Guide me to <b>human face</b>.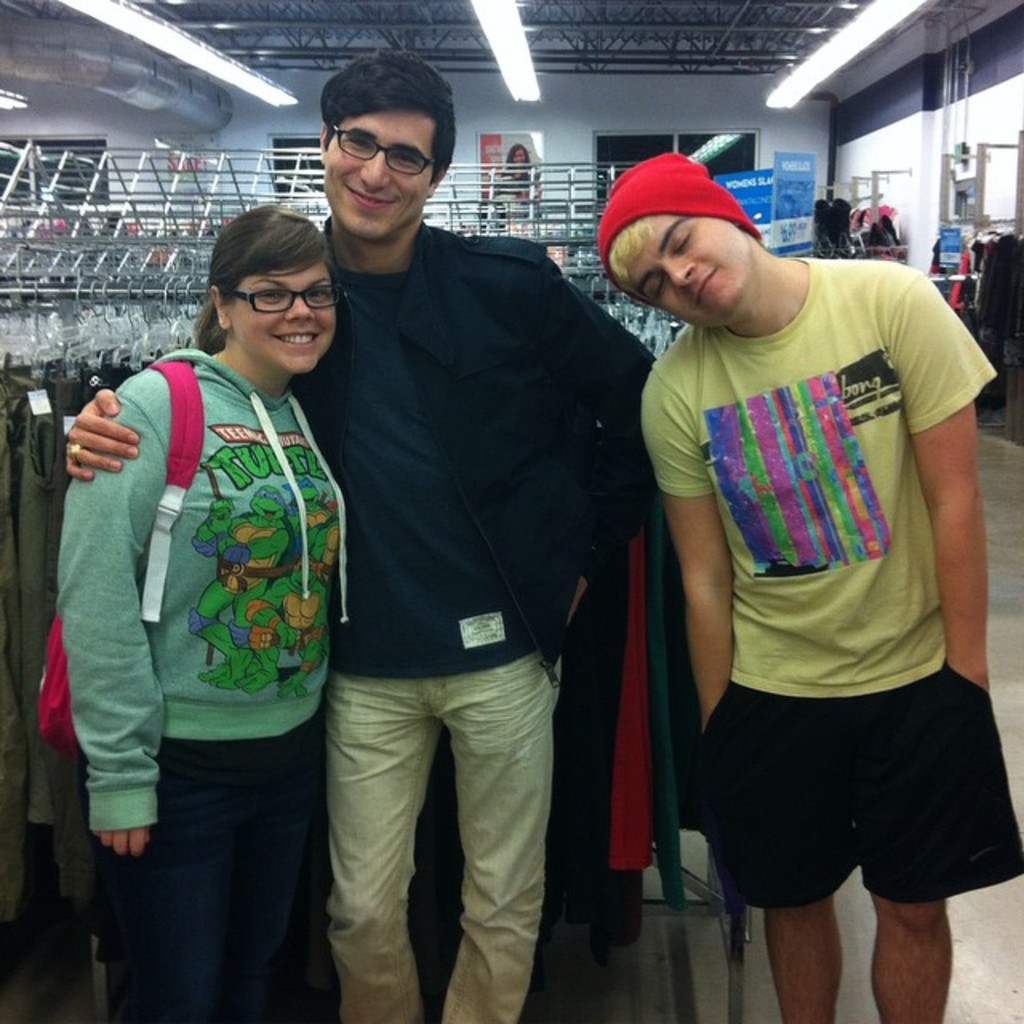
Guidance: [314, 112, 434, 240].
